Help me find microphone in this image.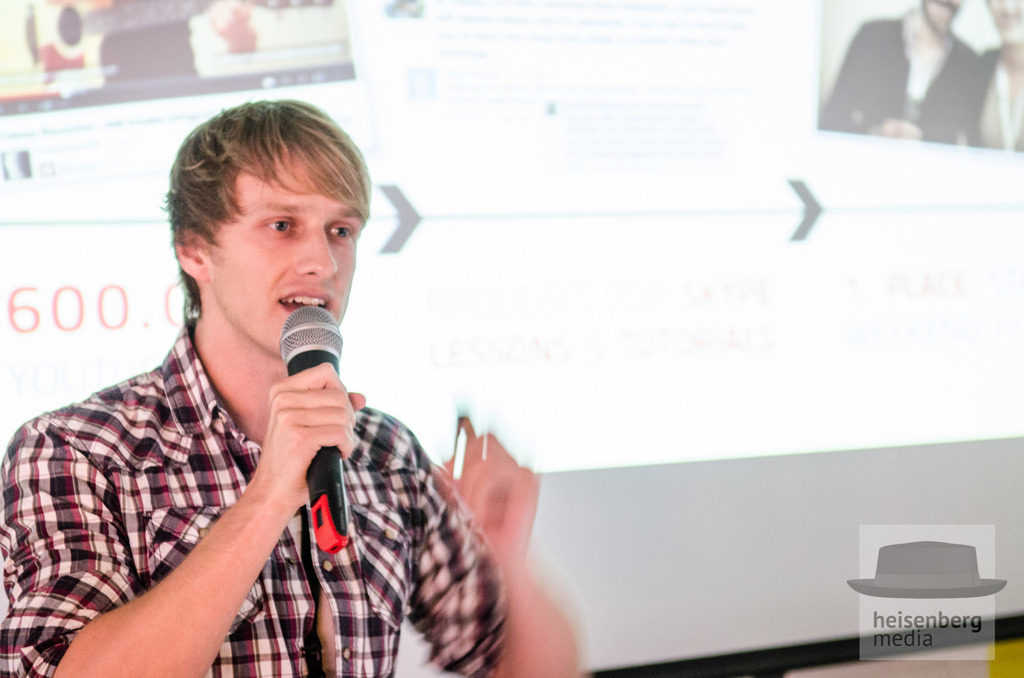
Found it: select_region(278, 302, 341, 554).
